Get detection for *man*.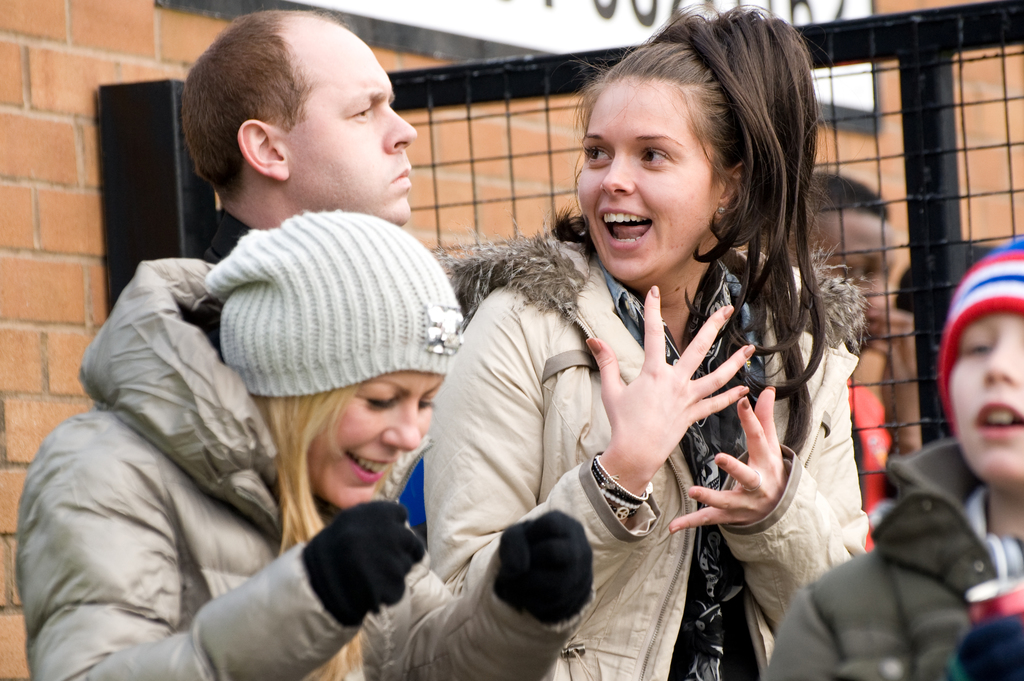
Detection: locate(806, 172, 916, 544).
